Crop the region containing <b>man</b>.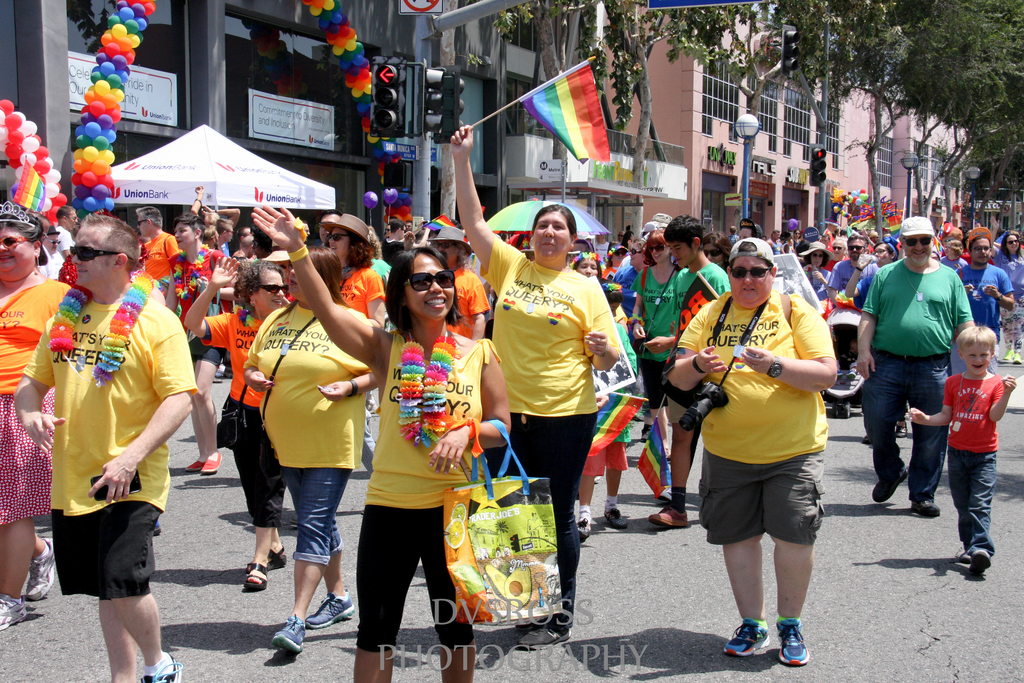
Crop region: 954 236 1011 378.
